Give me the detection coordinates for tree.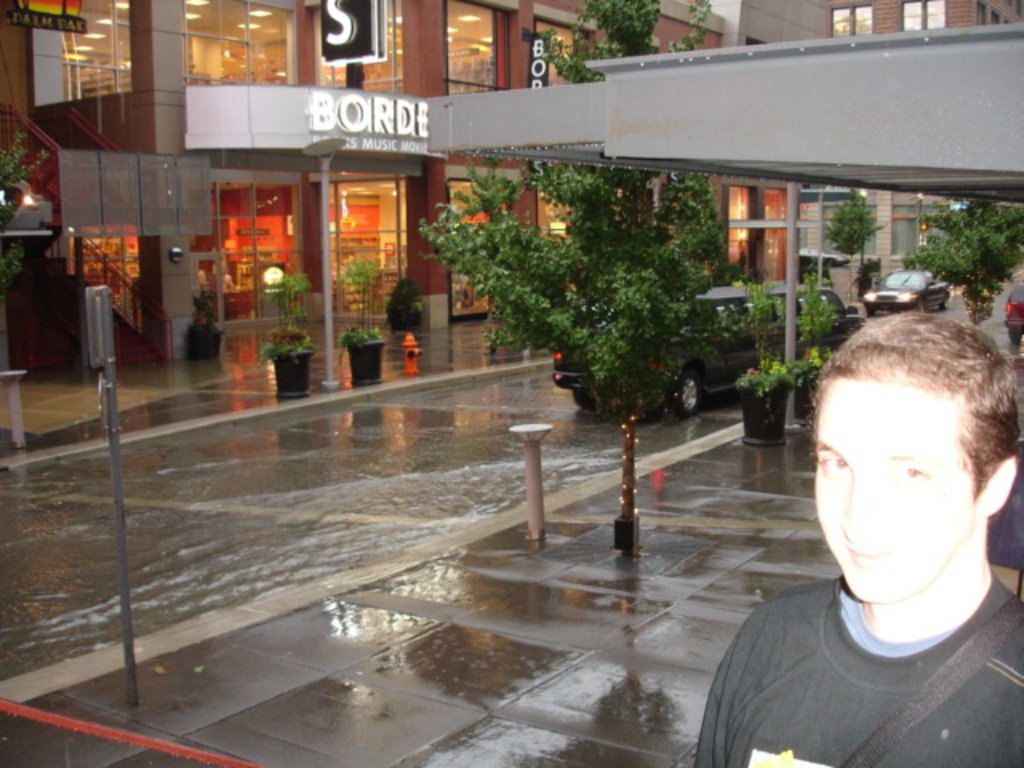
Rect(824, 189, 885, 312).
